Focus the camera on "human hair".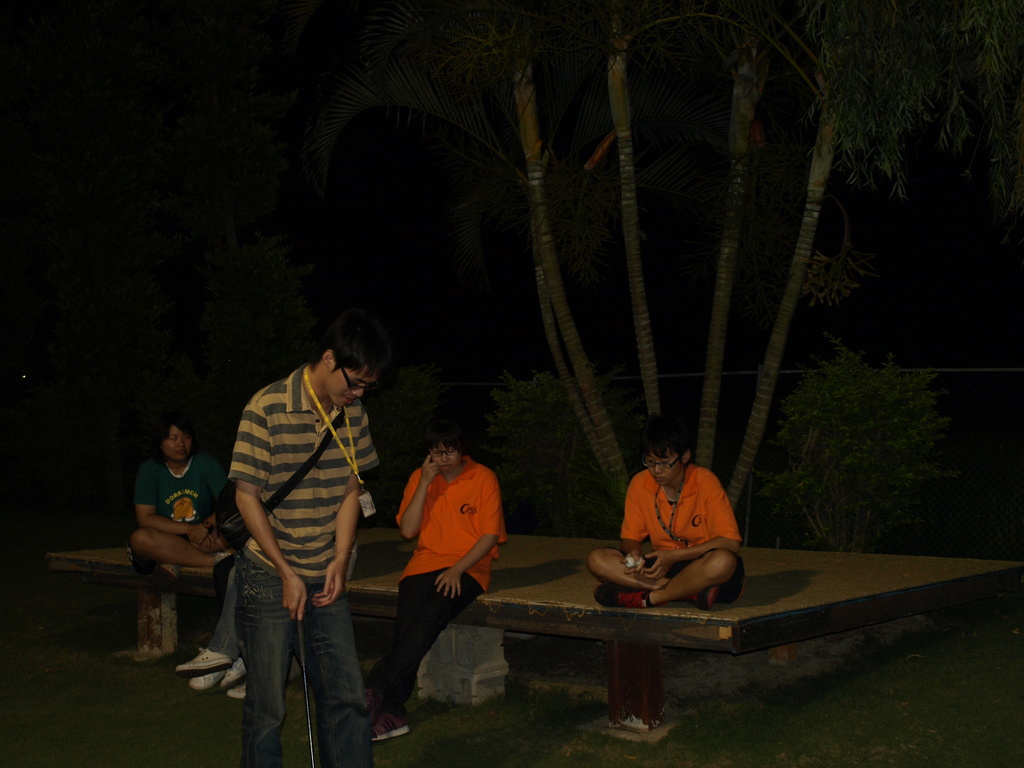
Focus region: rect(419, 418, 468, 461).
